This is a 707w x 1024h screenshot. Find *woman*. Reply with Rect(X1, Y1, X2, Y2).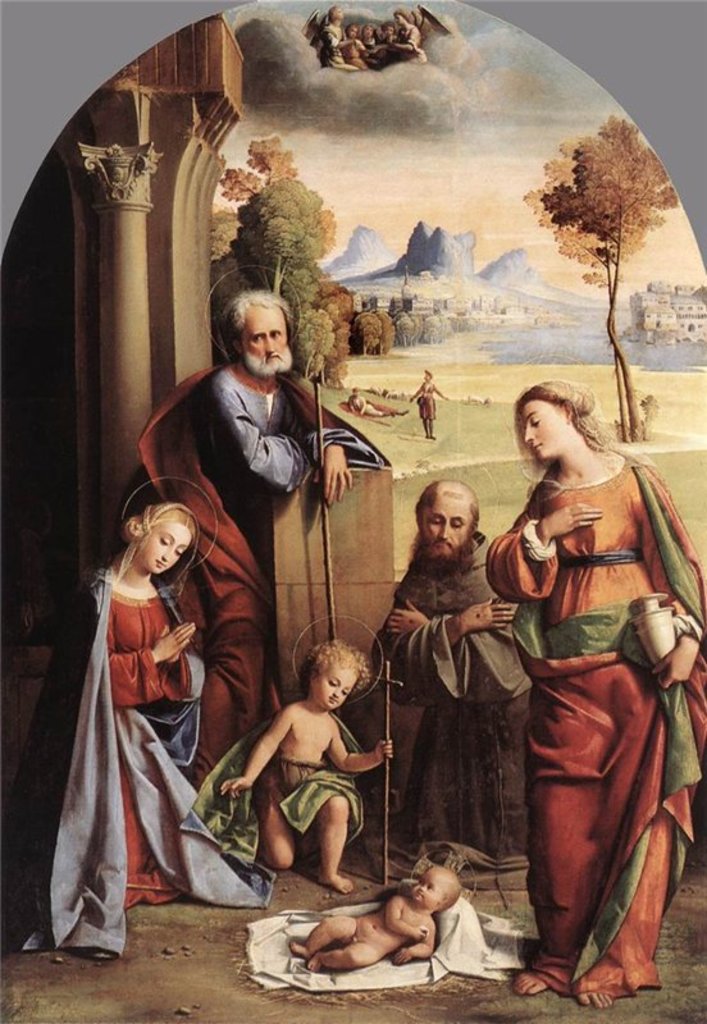
Rect(347, 385, 410, 415).
